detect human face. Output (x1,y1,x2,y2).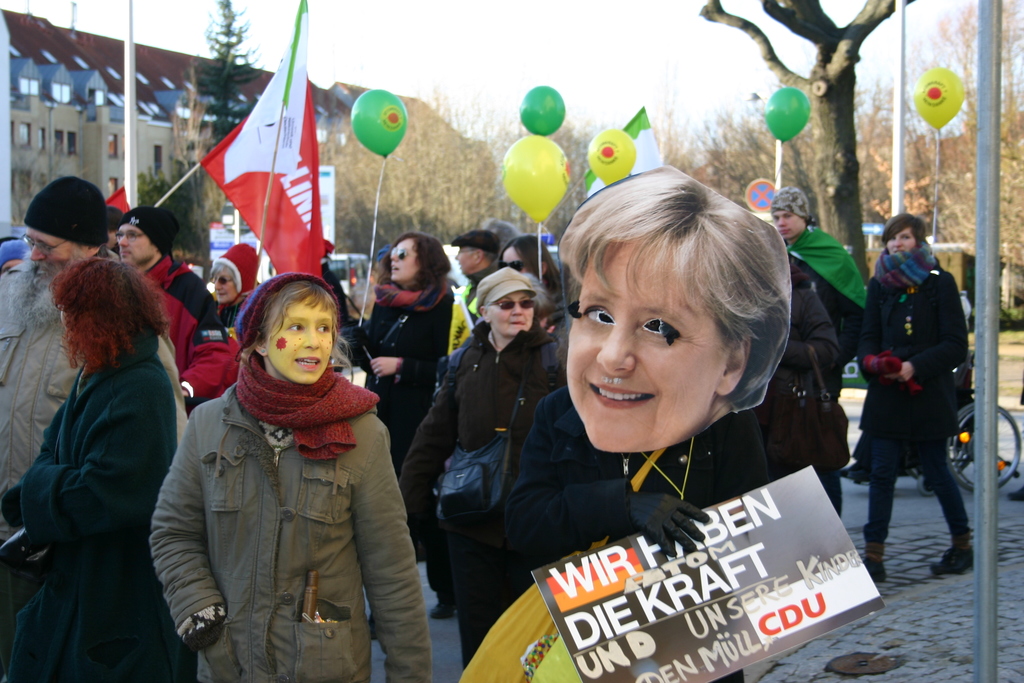
(452,247,476,276).
